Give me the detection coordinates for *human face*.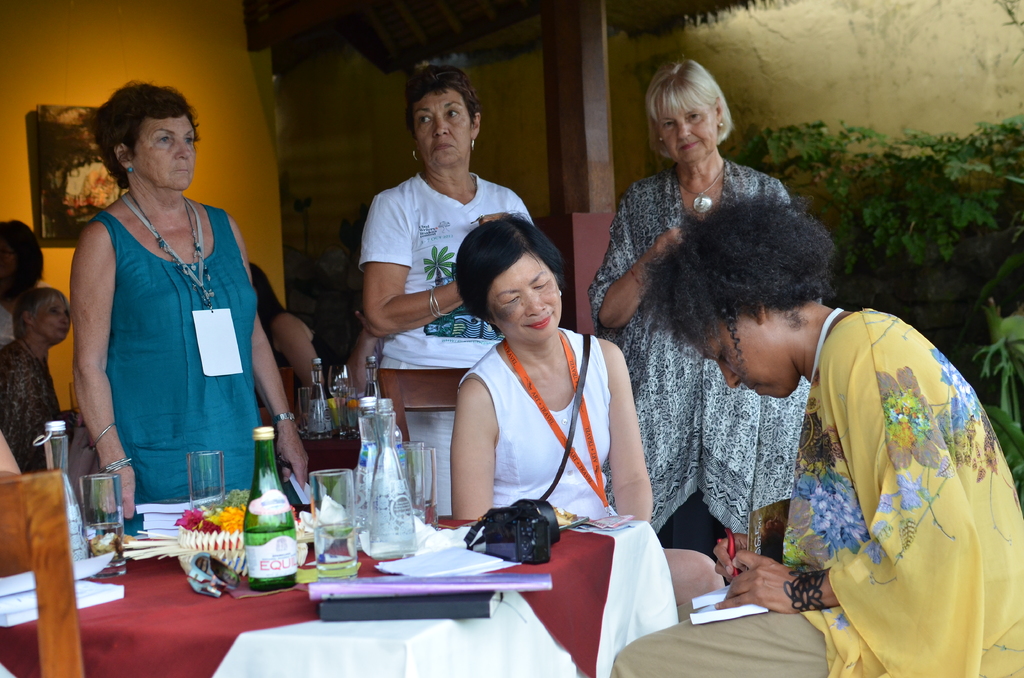
35,294,71,340.
